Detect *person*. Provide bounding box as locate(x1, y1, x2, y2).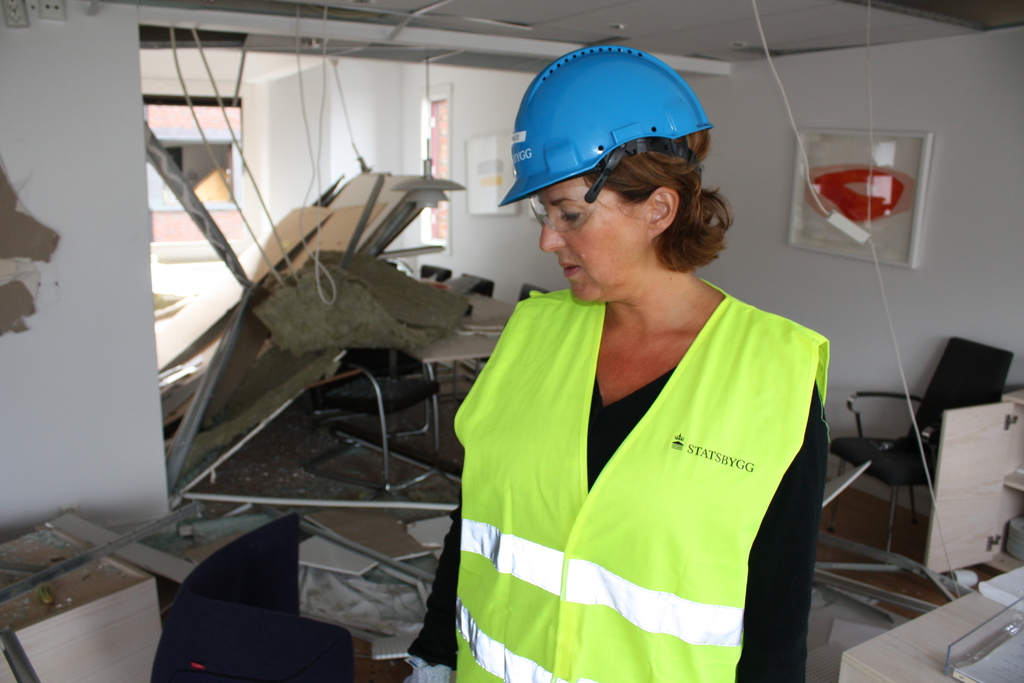
locate(402, 76, 836, 682).
